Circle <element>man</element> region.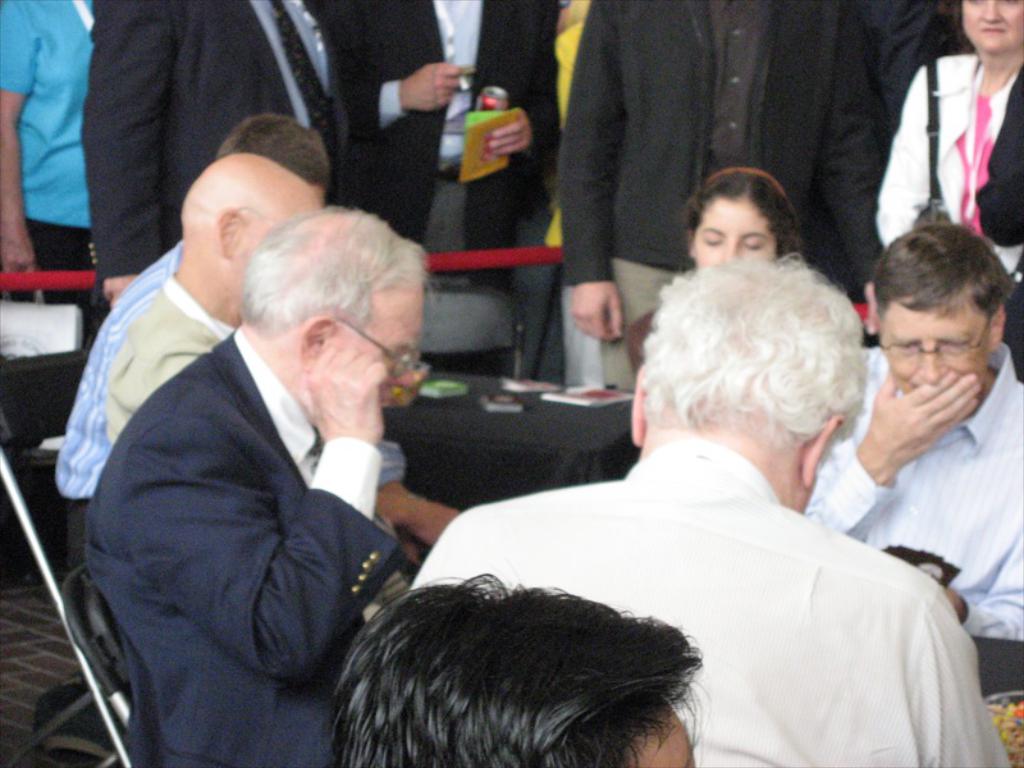
Region: bbox=(316, 0, 556, 366).
